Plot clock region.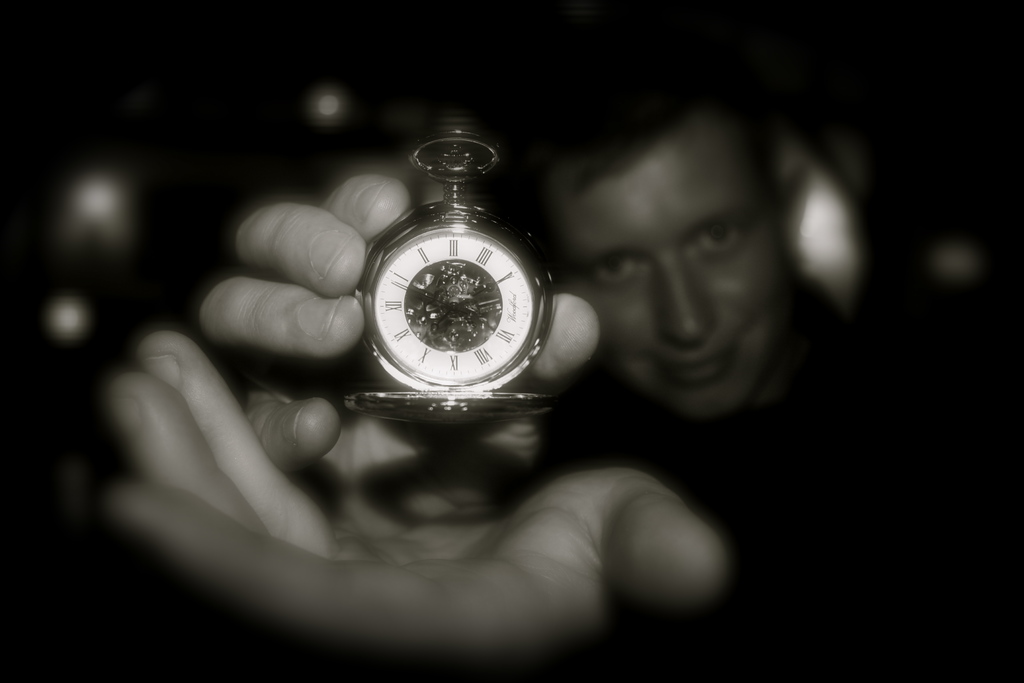
Plotted at 378/229/546/394.
